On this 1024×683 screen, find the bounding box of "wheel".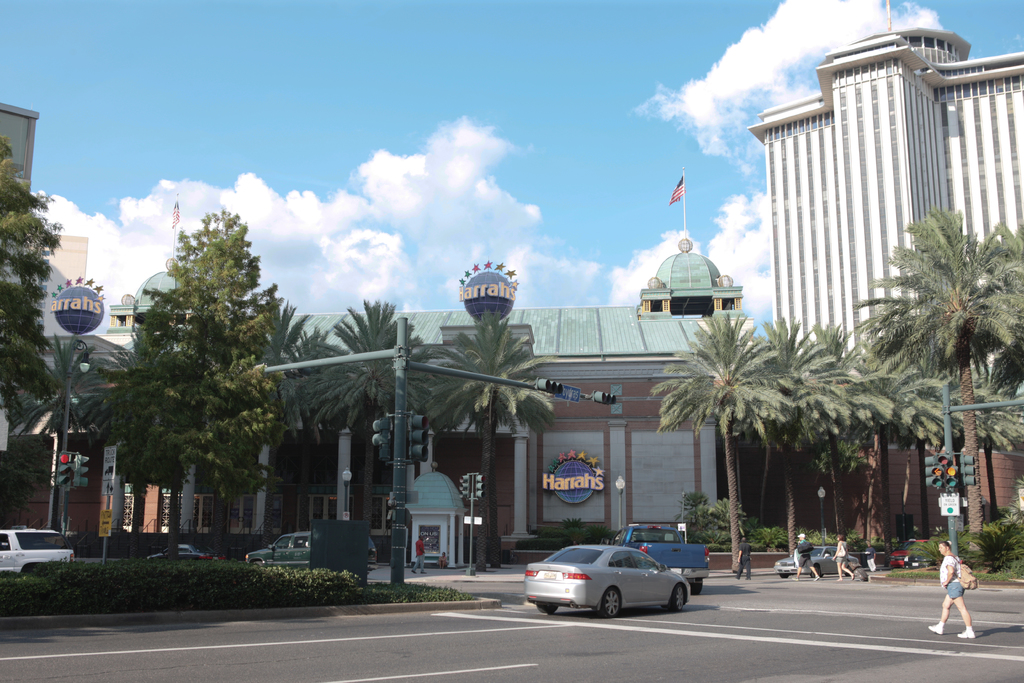
Bounding box: (665, 588, 691, 609).
